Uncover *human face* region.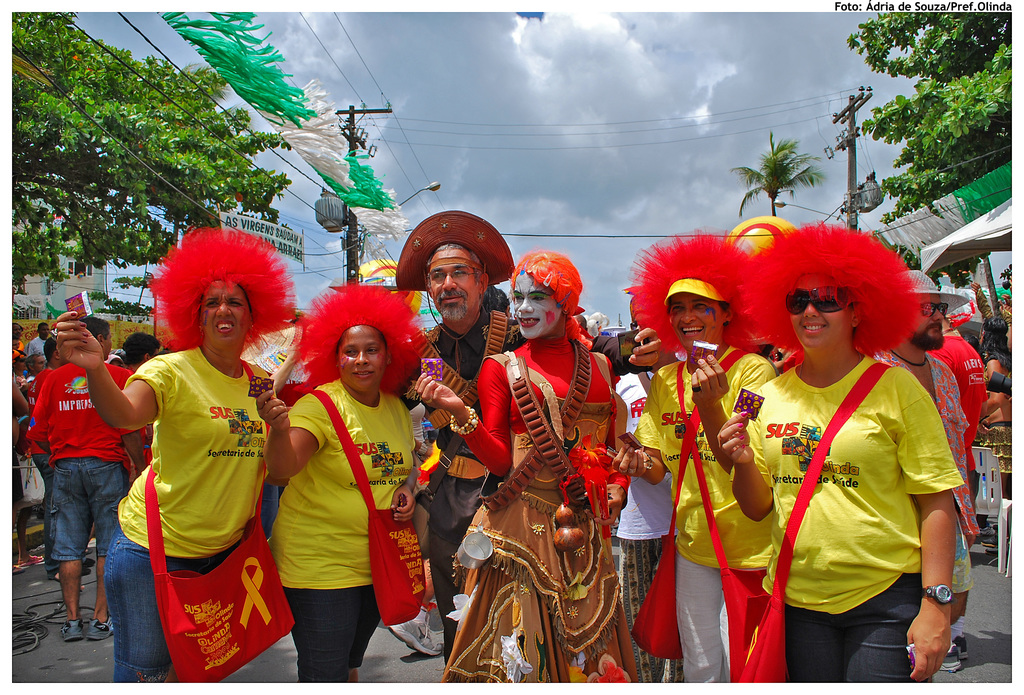
Uncovered: bbox=(916, 292, 945, 347).
